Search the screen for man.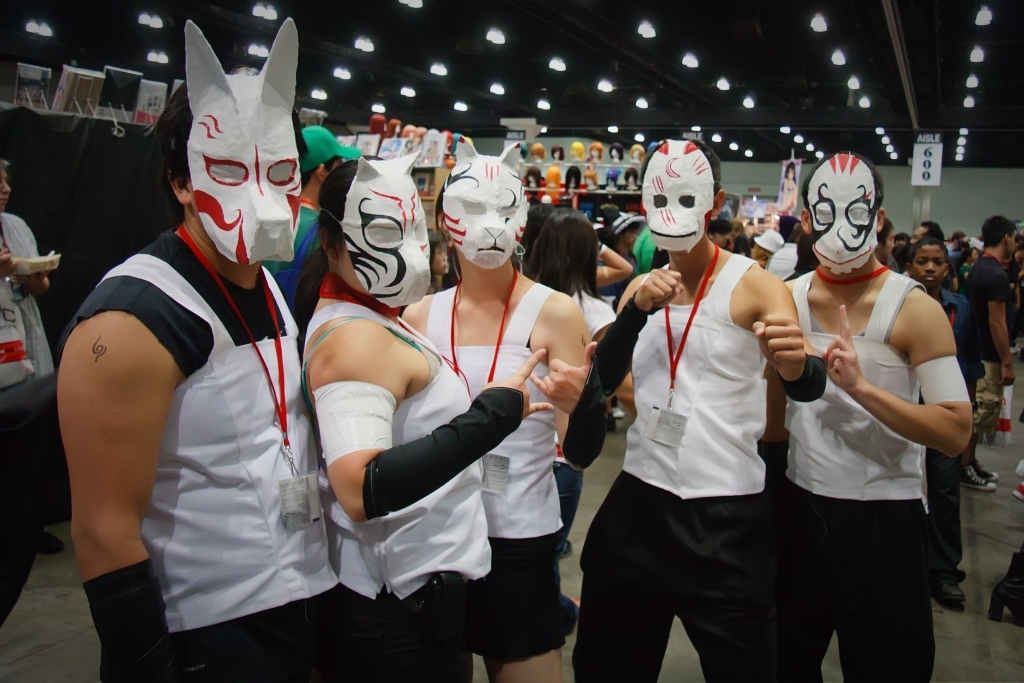
Found at Rect(556, 134, 832, 682).
